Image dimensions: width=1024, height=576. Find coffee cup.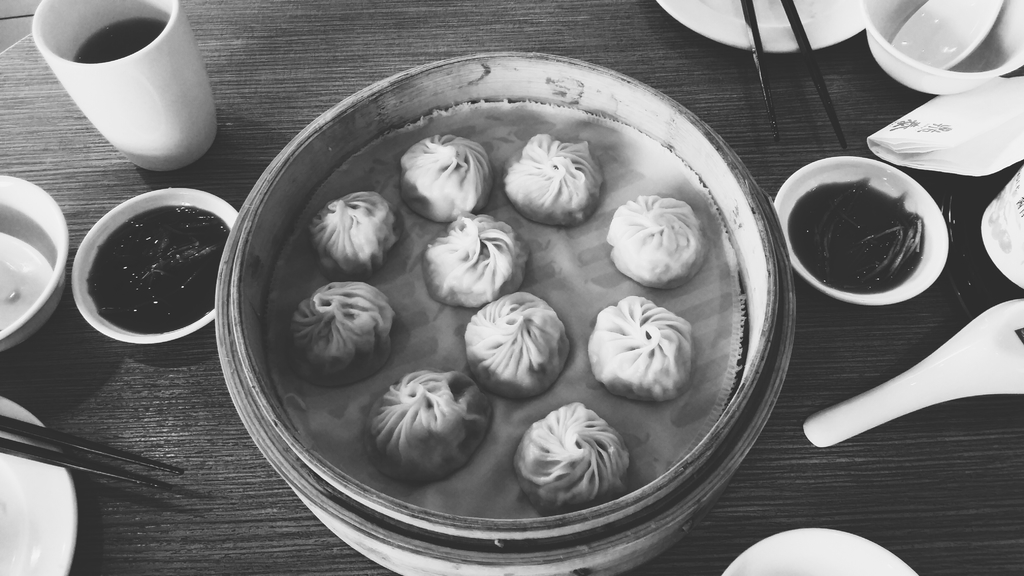
{"left": 30, "top": 0, "right": 220, "bottom": 167}.
